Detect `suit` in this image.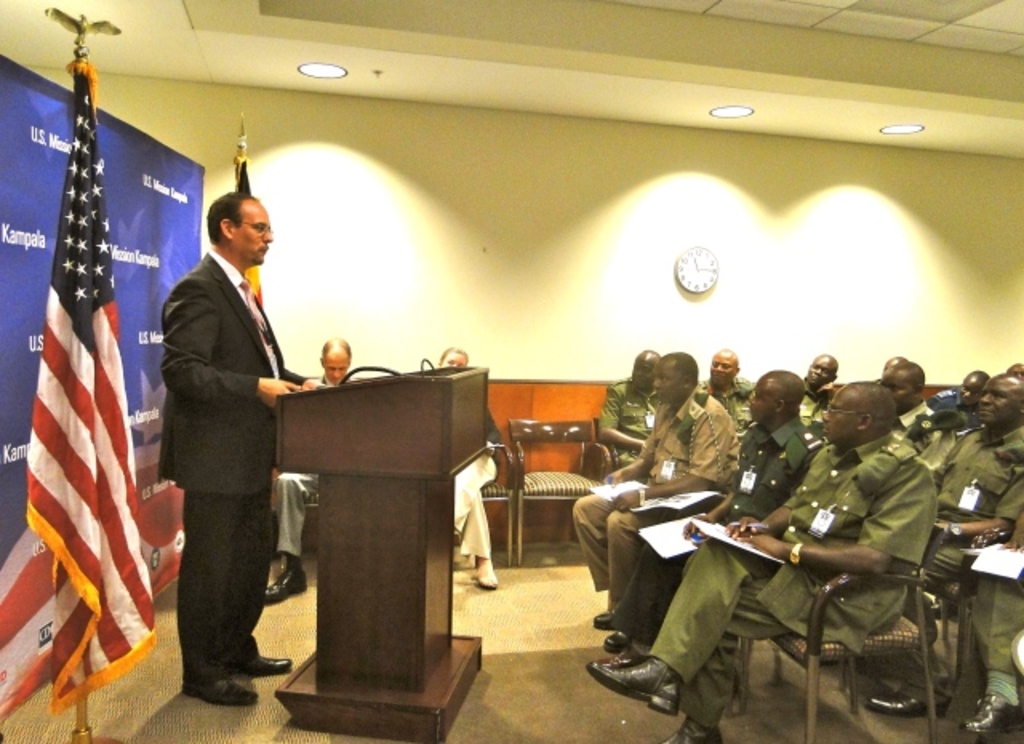
Detection: x1=134, y1=178, x2=293, y2=707.
